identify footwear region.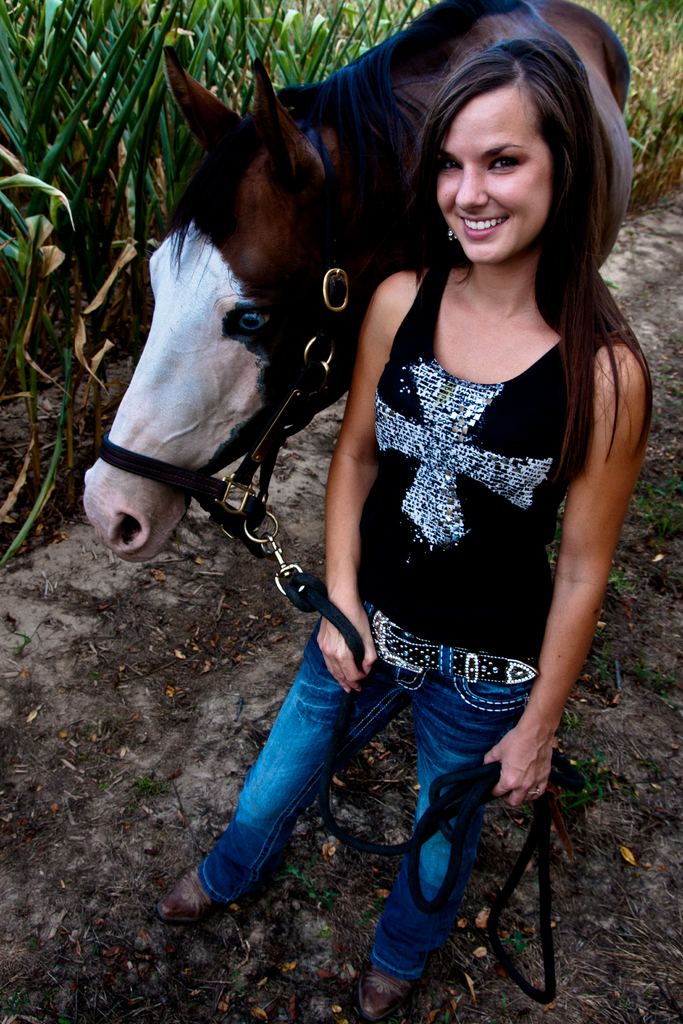
Region: bbox=[358, 977, 419, 1023].
